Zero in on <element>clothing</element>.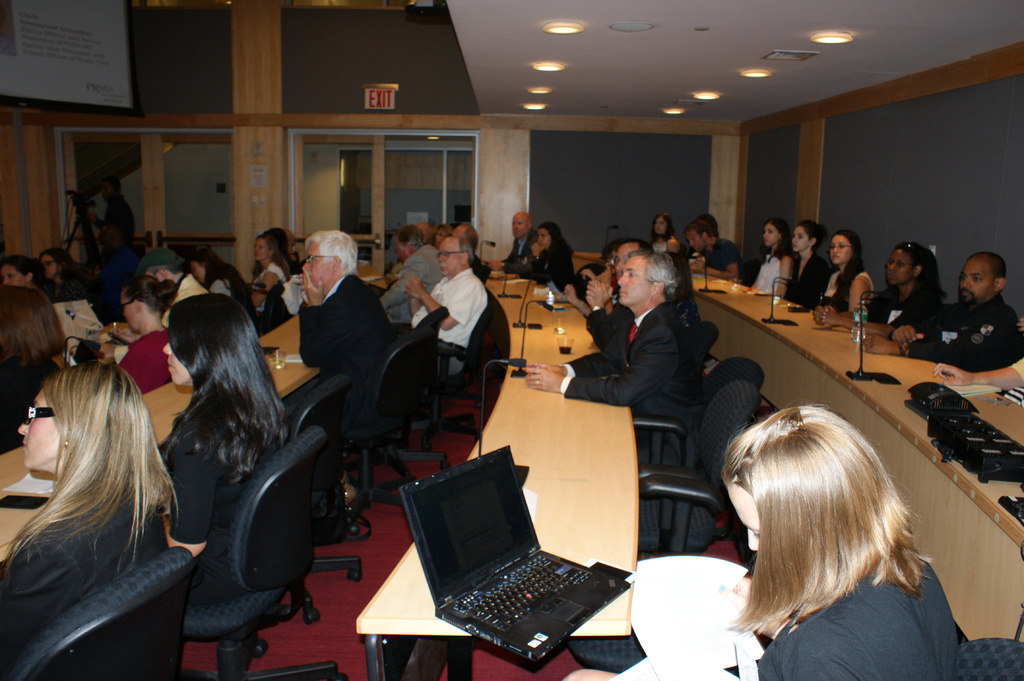
Zeroed in: region(111, 330, 169, 395).
